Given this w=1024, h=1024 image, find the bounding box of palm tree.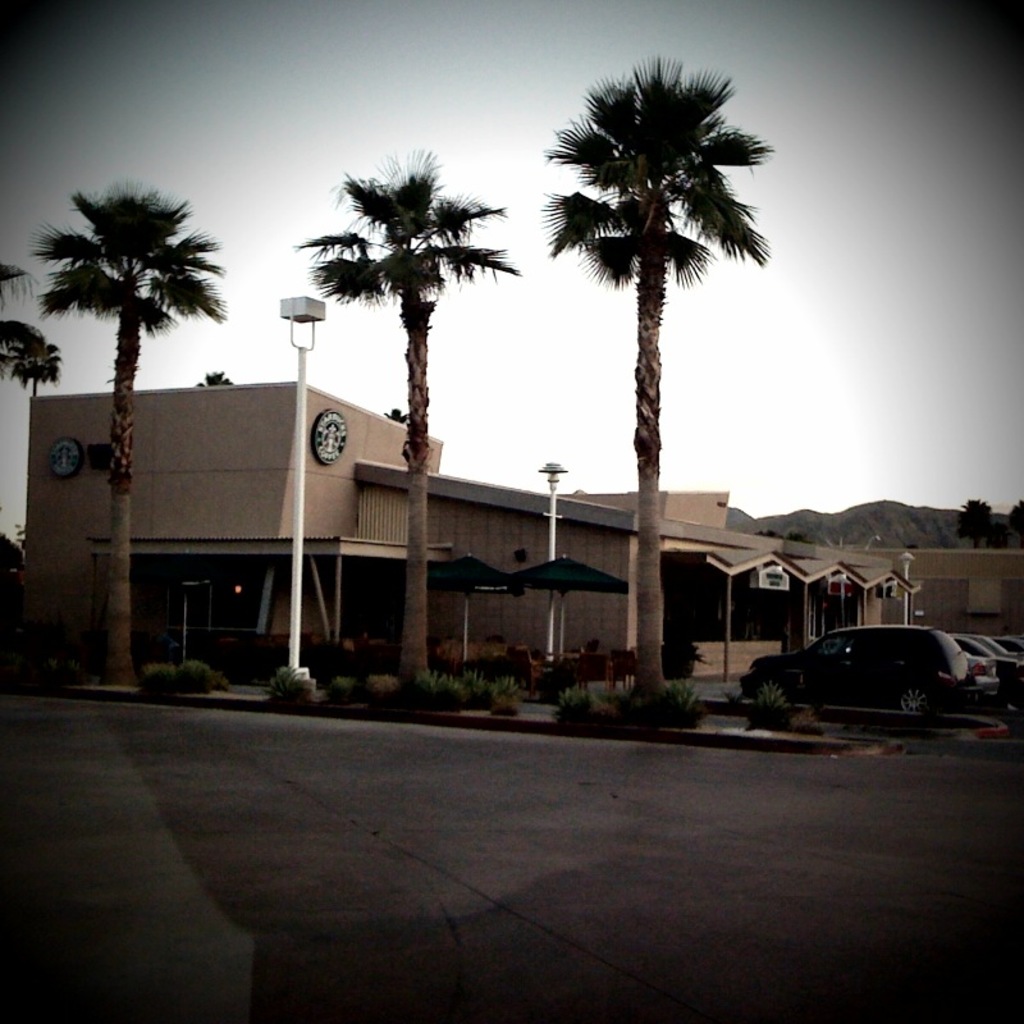
296/143/522/684.
